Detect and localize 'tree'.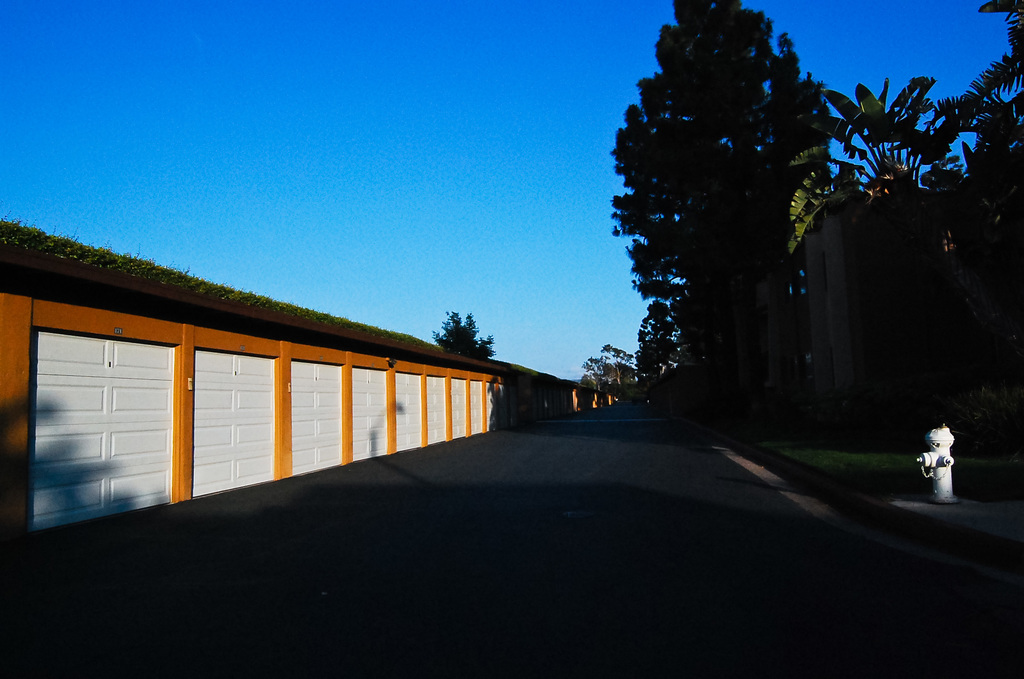
Localized at 429 299 499 365.
